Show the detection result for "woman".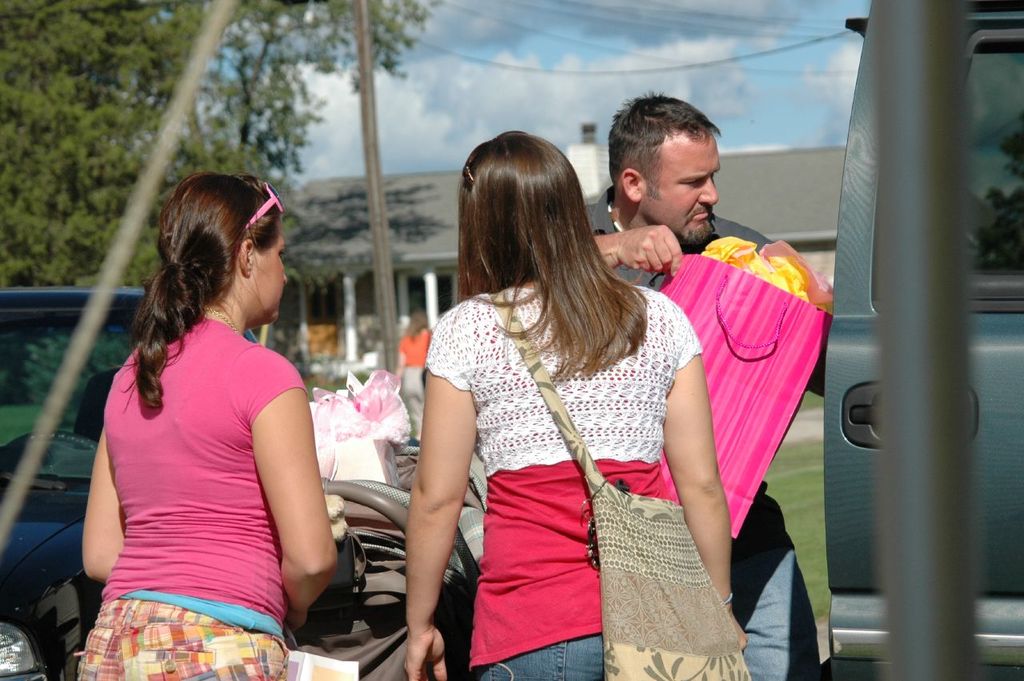
[81,174,336,680].
